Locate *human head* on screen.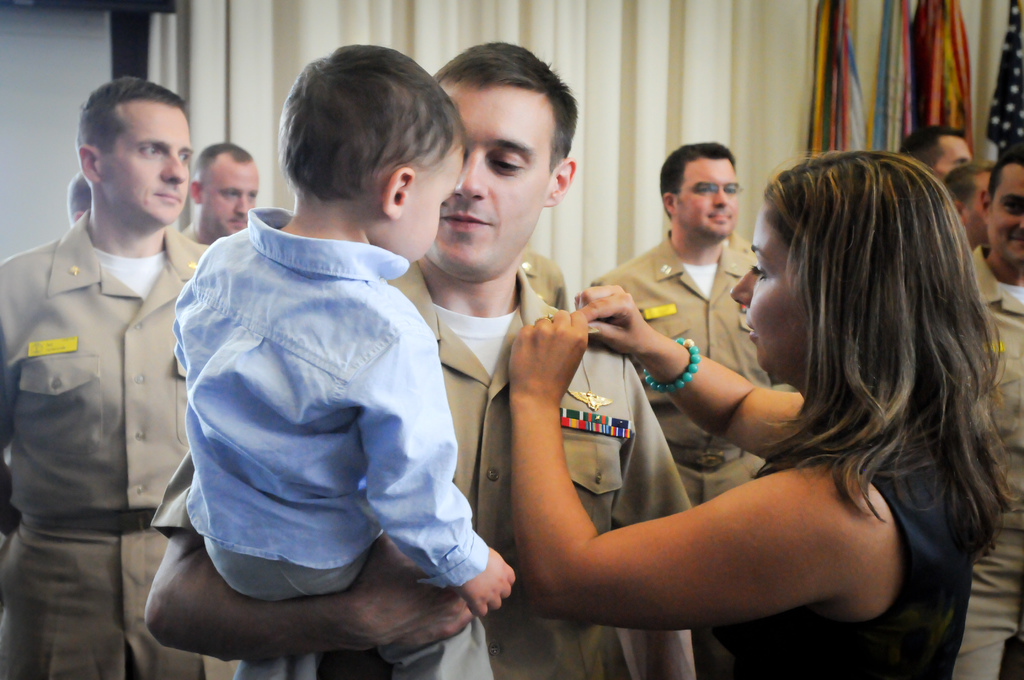
On screen at region(731, 148, 965, 380).
